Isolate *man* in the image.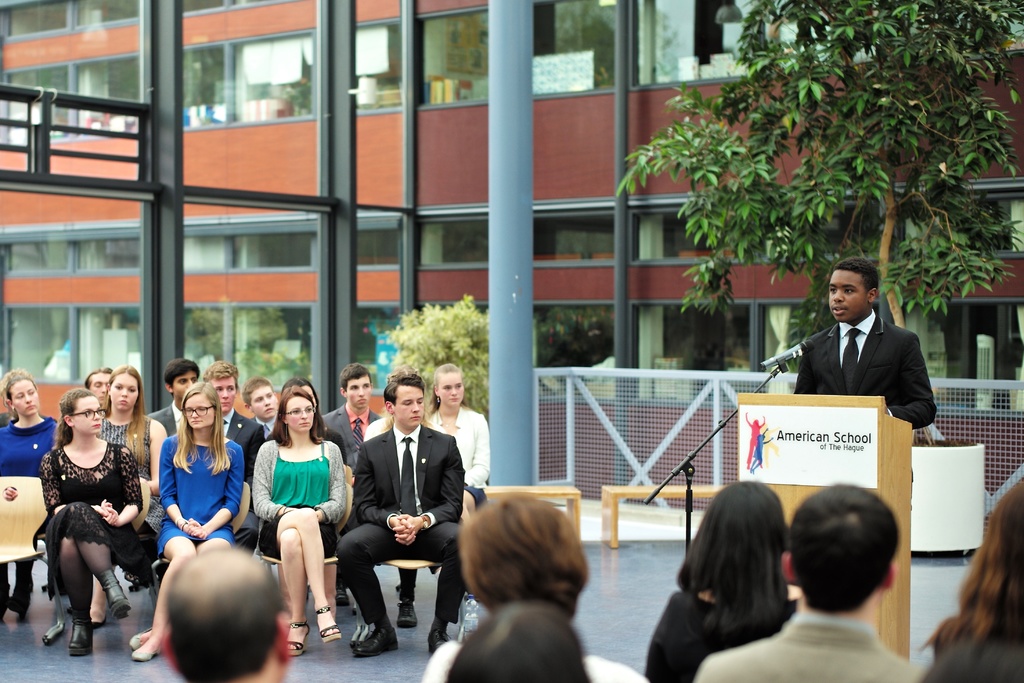
Isolated region: bbox=[154, 358, 204, 436].
